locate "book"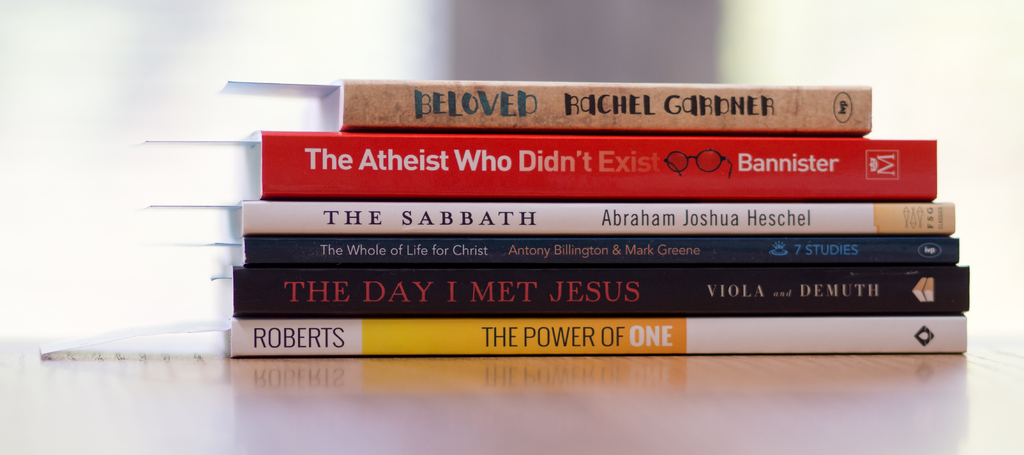
Rect(316, 79, 875, 138)
